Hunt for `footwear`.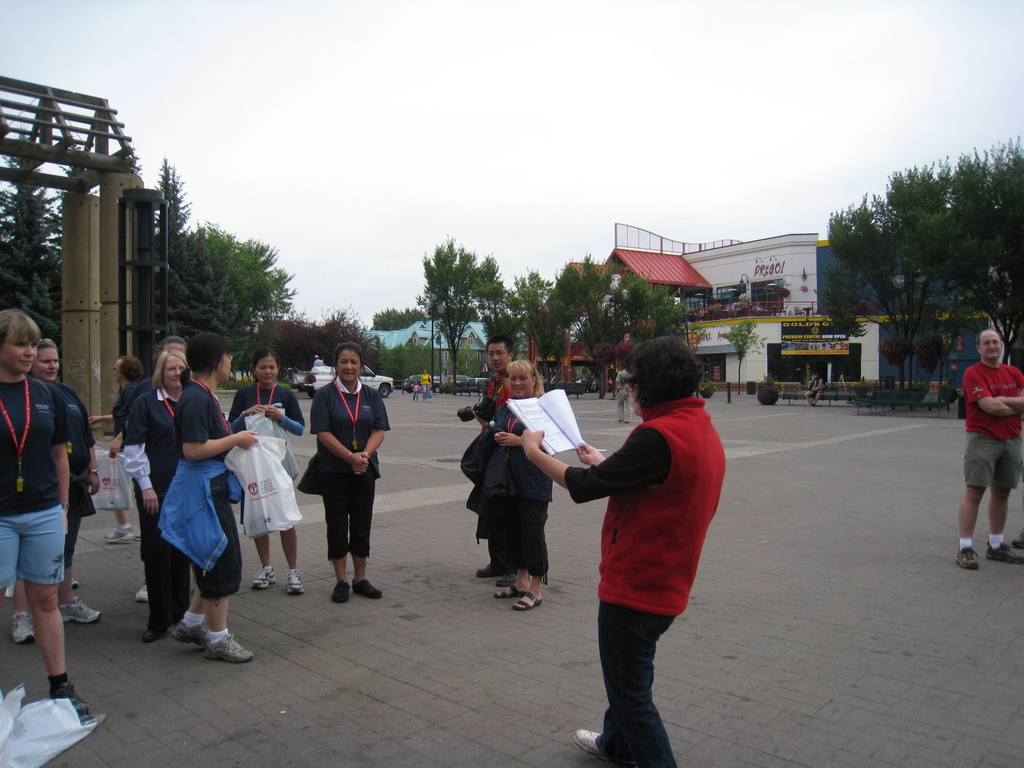
Hunted down at 330/580/355/606.
